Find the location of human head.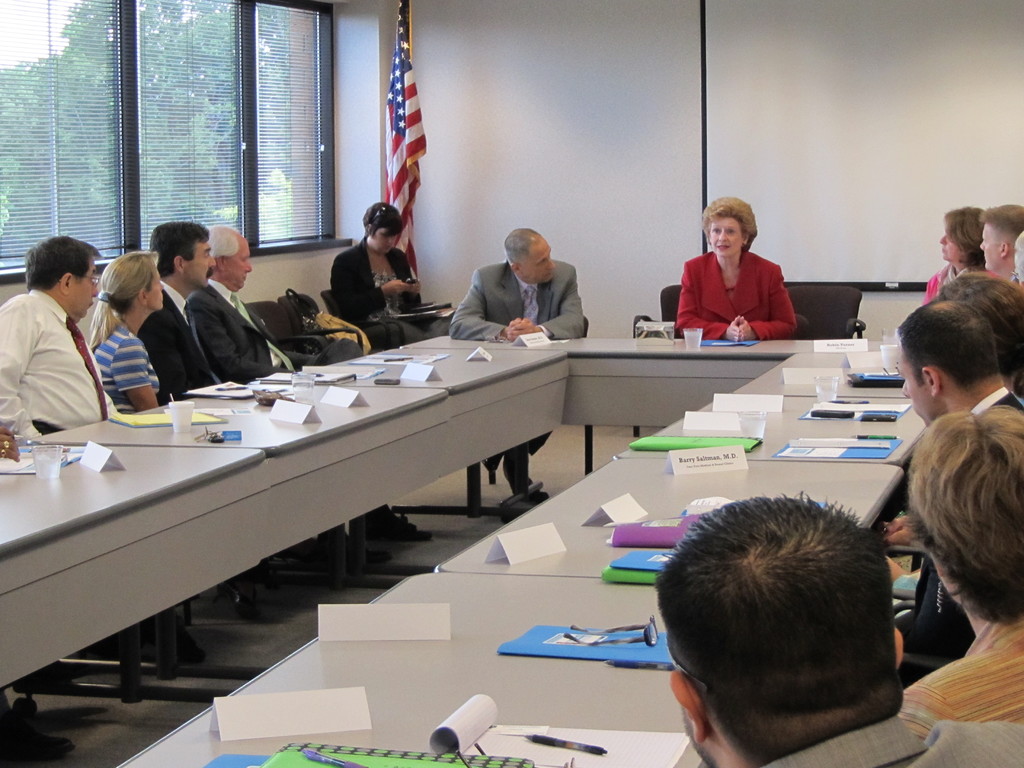
Location: (left=918, top=408, right=1023, bottom=616).
